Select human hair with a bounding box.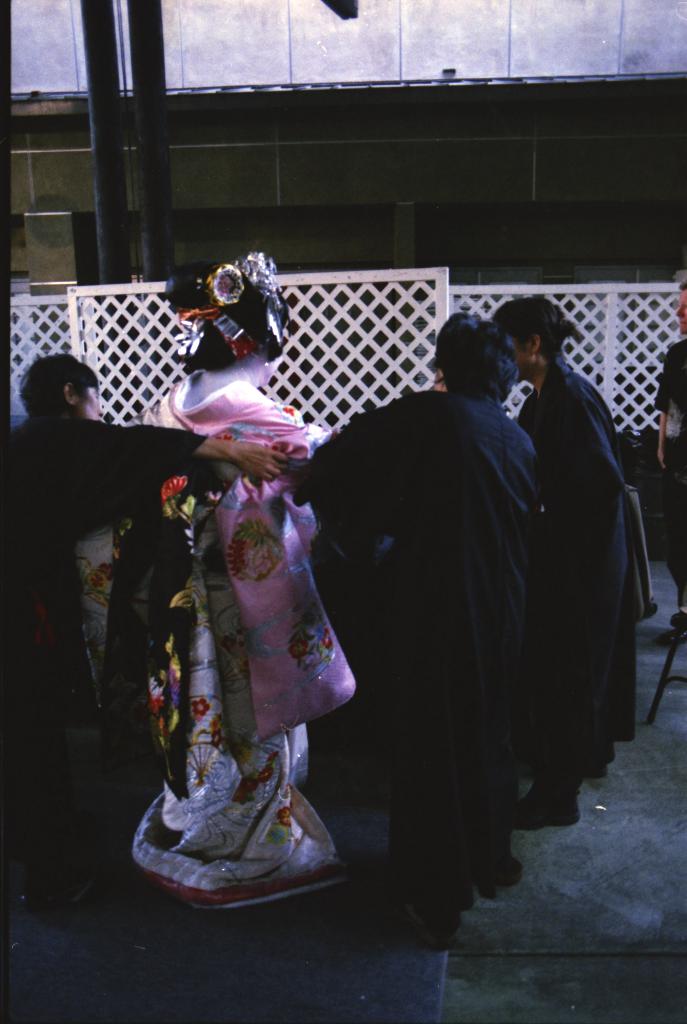
(495,295,567,360).
